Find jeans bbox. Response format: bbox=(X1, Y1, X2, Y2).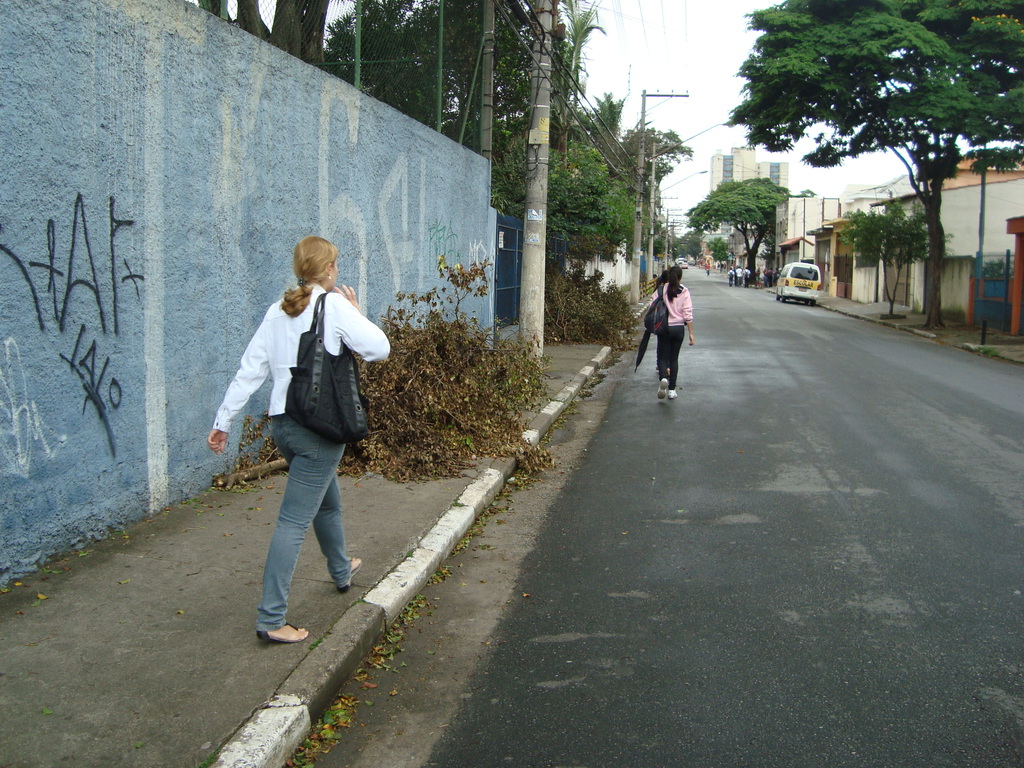
bbox=(239, 410, 352, 632).
